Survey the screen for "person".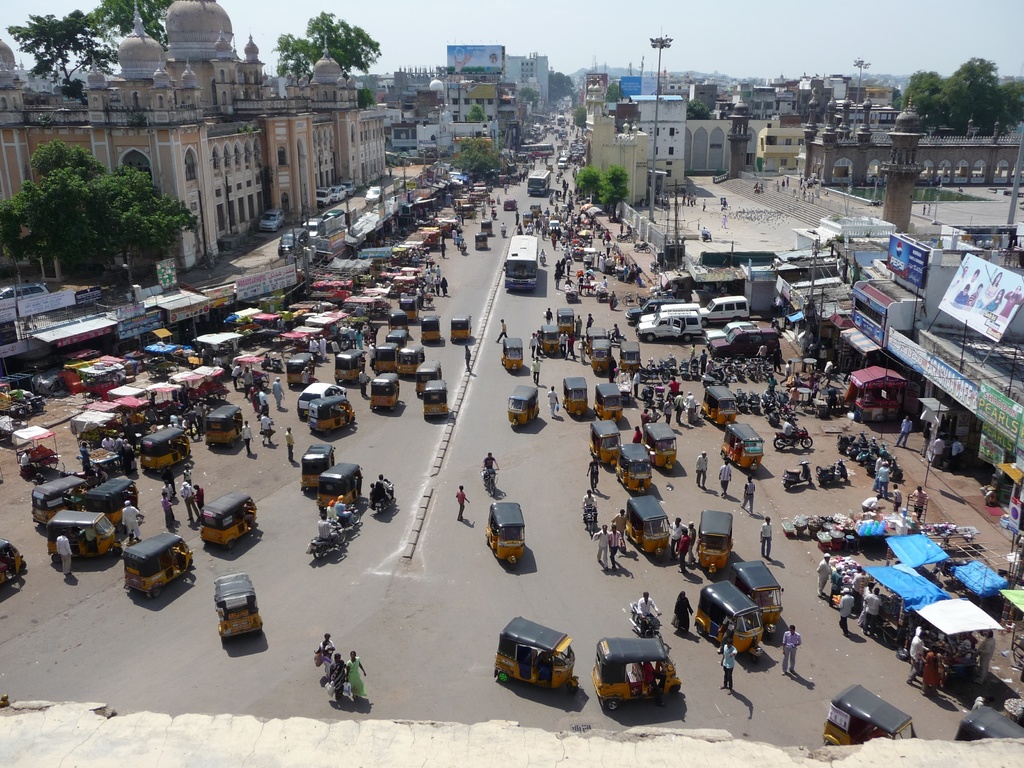
Survey found: 673/594/694/635.
